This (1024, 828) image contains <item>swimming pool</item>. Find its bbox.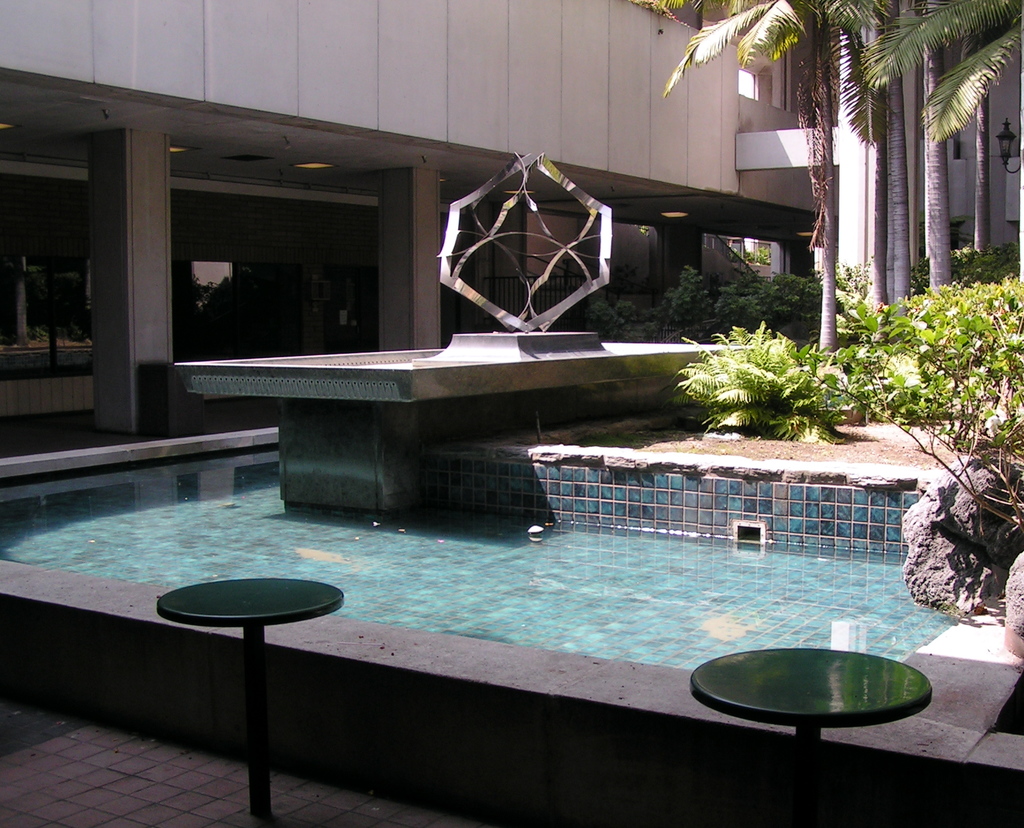
x1=131 y1=492 x2=929 y2=737.
